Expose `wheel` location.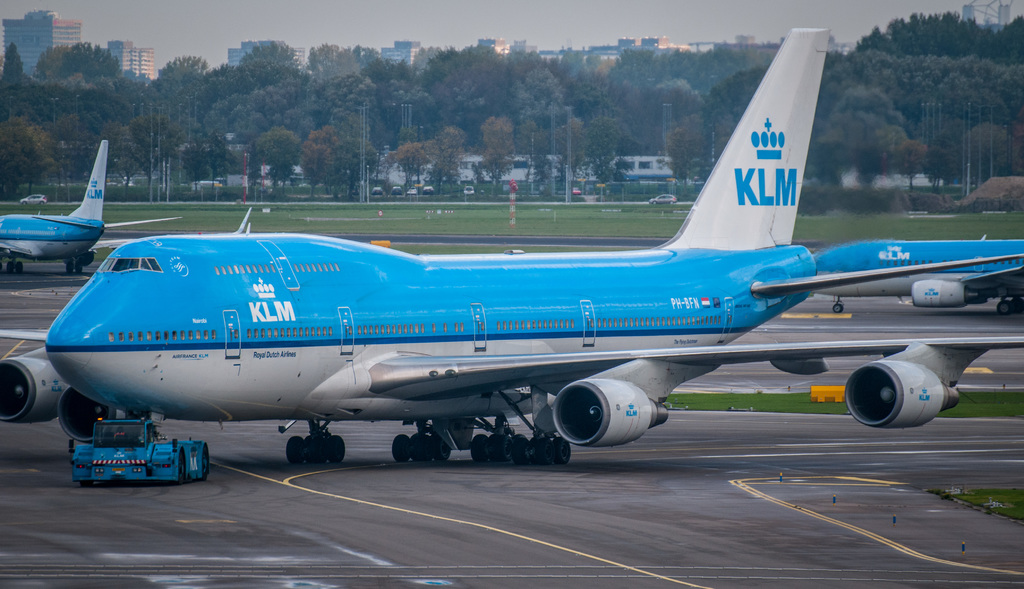
Exposed at (left=530, top=436, right=536, bottom=464).
